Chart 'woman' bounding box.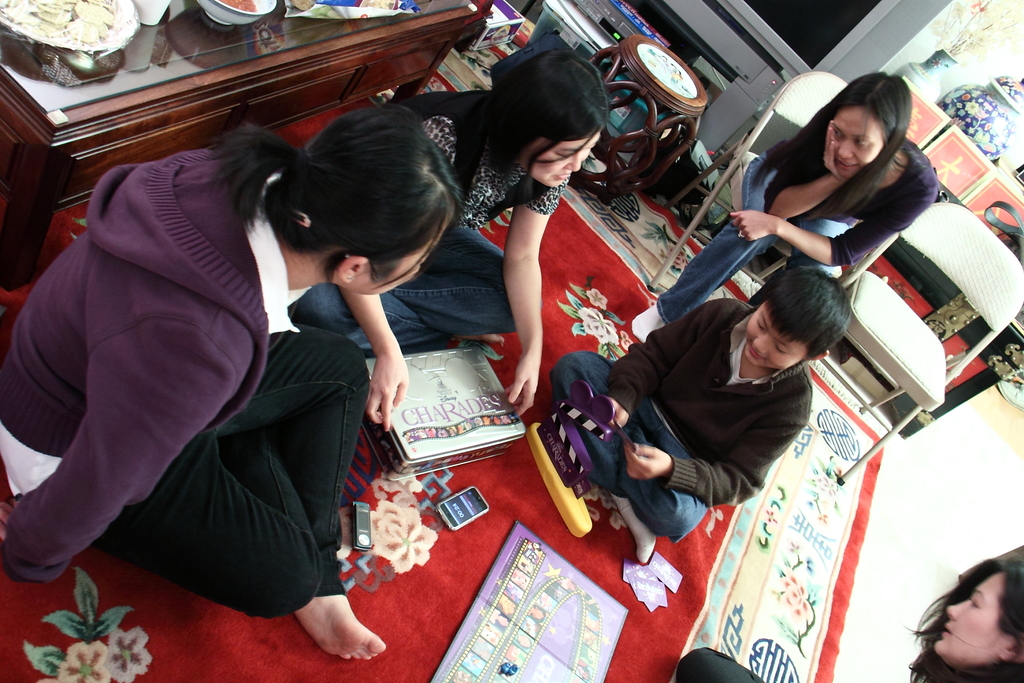
Charted: pyautogui.locateOnScreen(0, 106, 463, 645).
